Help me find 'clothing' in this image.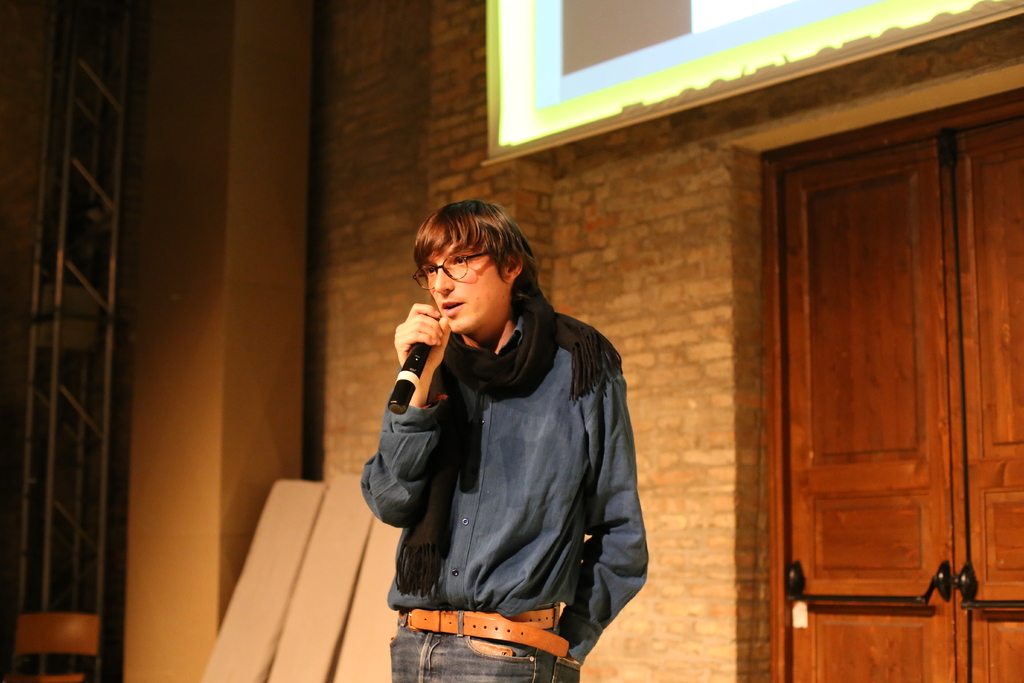
Found it: 371:265:659:657.
